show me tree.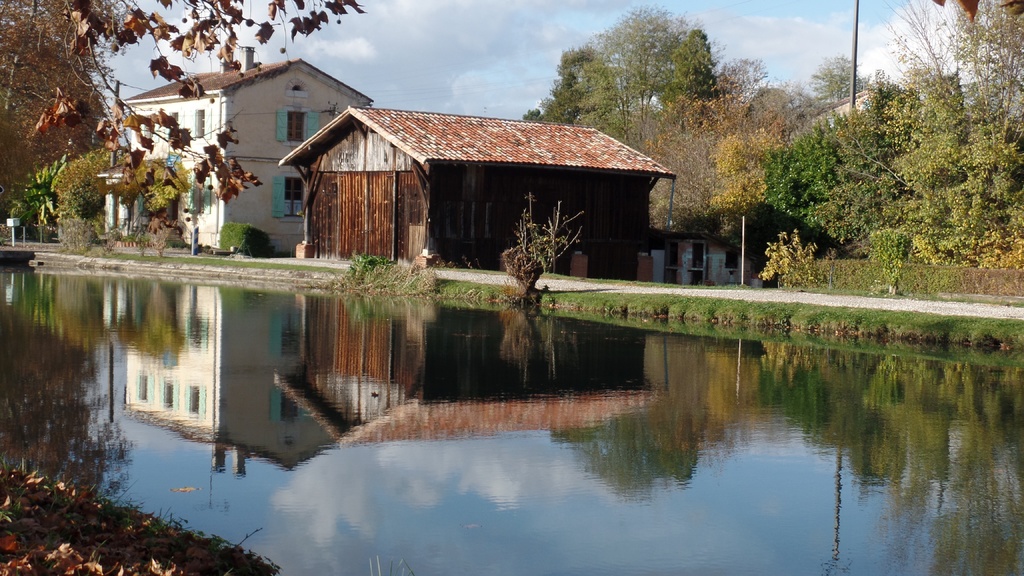
tree is here: region(0, 0, 371, 215).
